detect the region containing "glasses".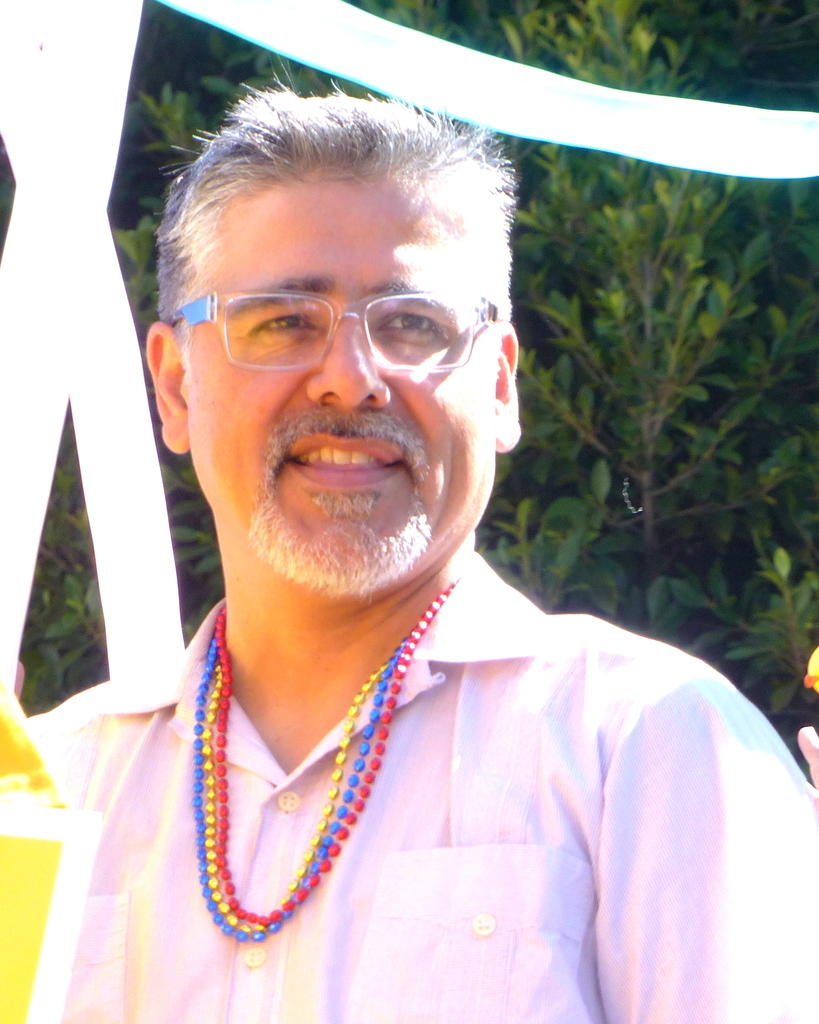
165 252 489 380.
